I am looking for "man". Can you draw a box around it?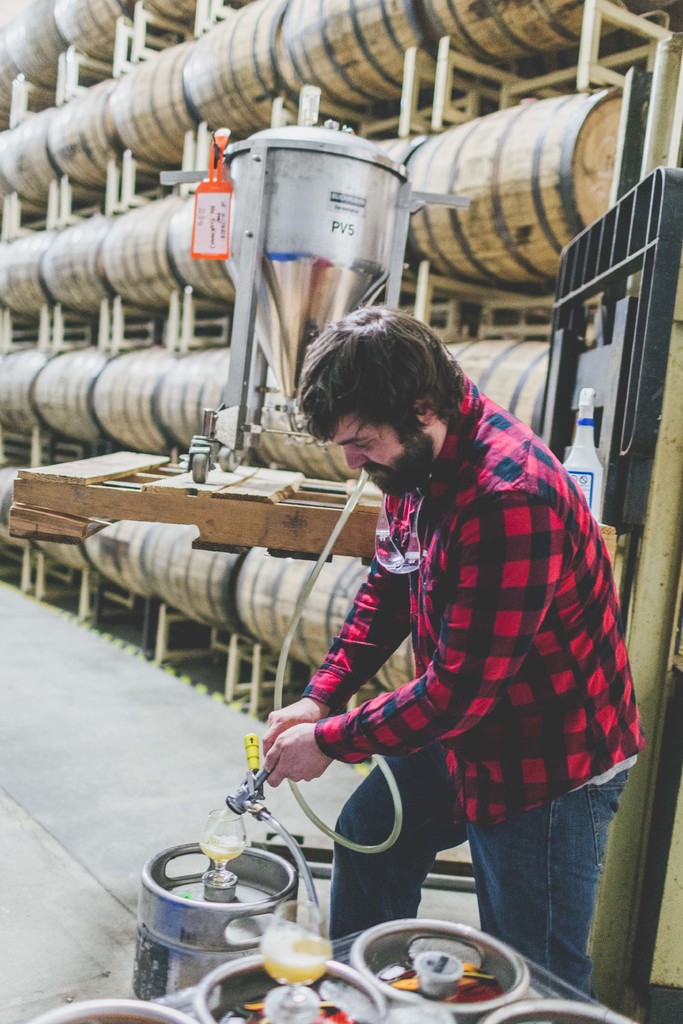
Sure, the bounding box is 251,243,645,1012.
